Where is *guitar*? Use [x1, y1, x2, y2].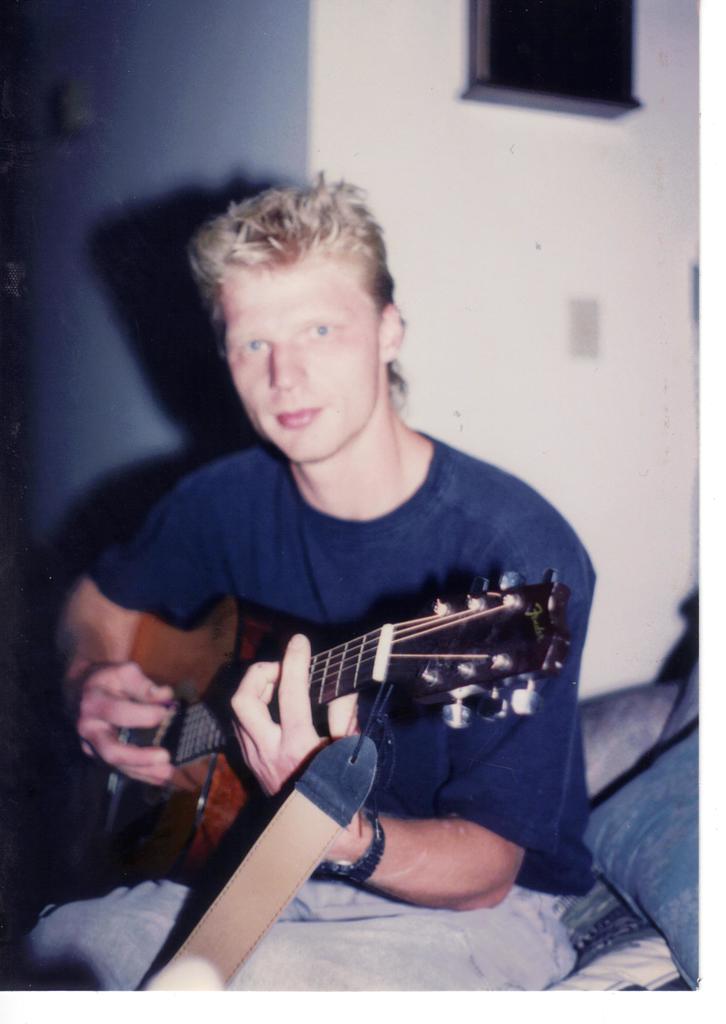
[132, 556, 582, 820].
